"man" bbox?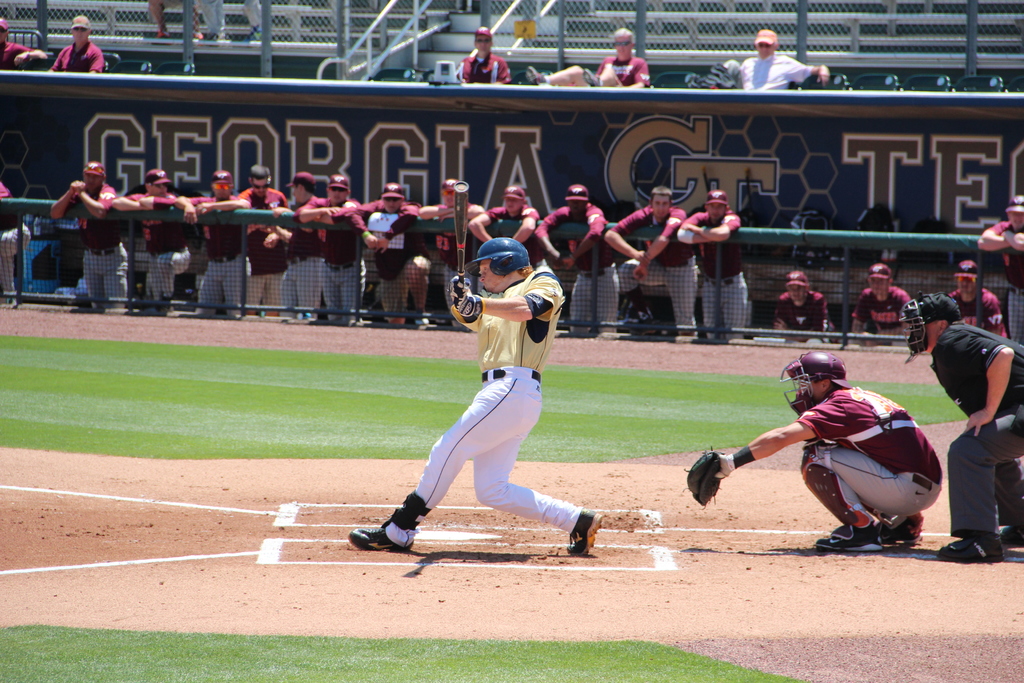
x1=851, y1=264, x2=911, y2=349
